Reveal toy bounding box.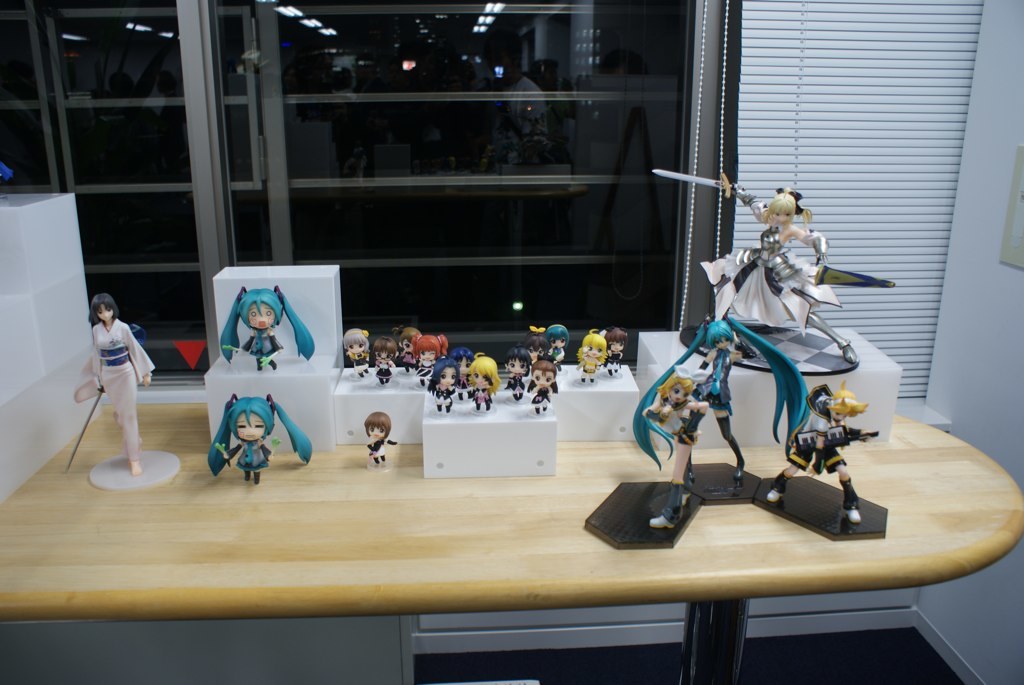
Revealed: bbox=[631, 315, 814, 475].
